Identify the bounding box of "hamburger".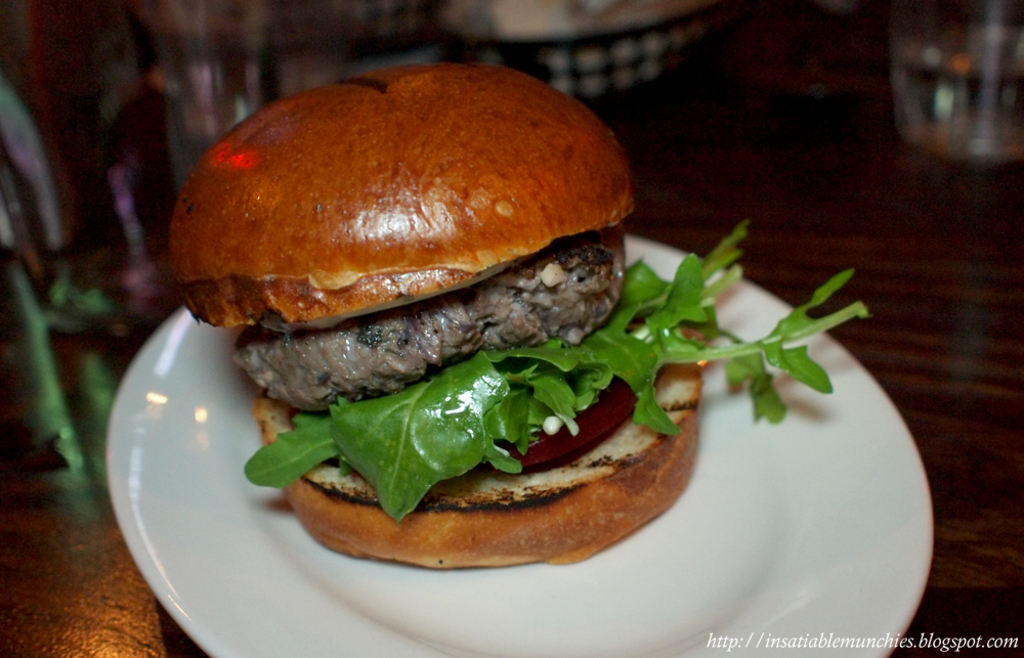
BBox(172, 62, 868, 569).
